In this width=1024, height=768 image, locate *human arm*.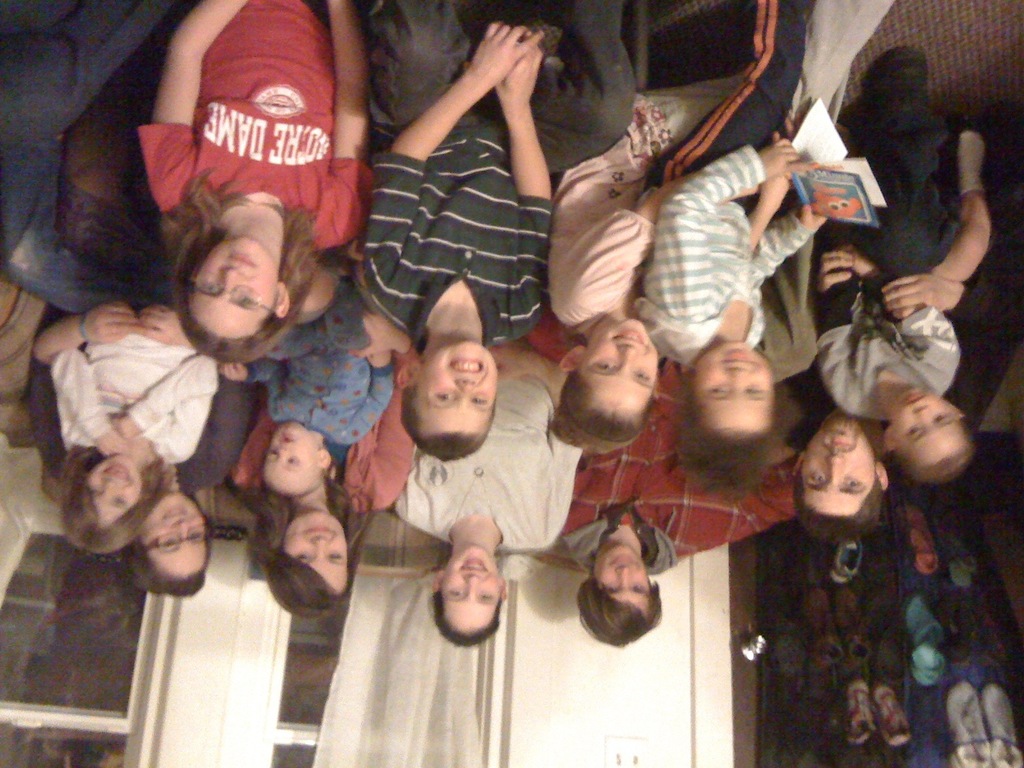
Bounding box: {"x1": 53, "y1": 346, "x2": 134, "y2": 457}.
